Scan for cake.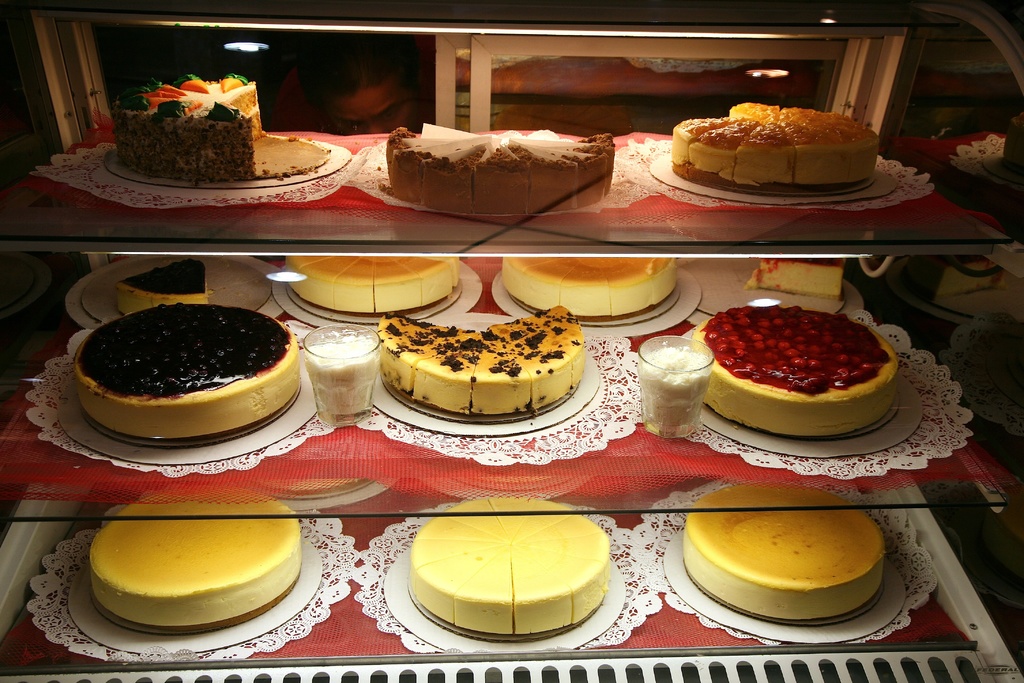
Scan result: crop(115, 257, 207, 317).
